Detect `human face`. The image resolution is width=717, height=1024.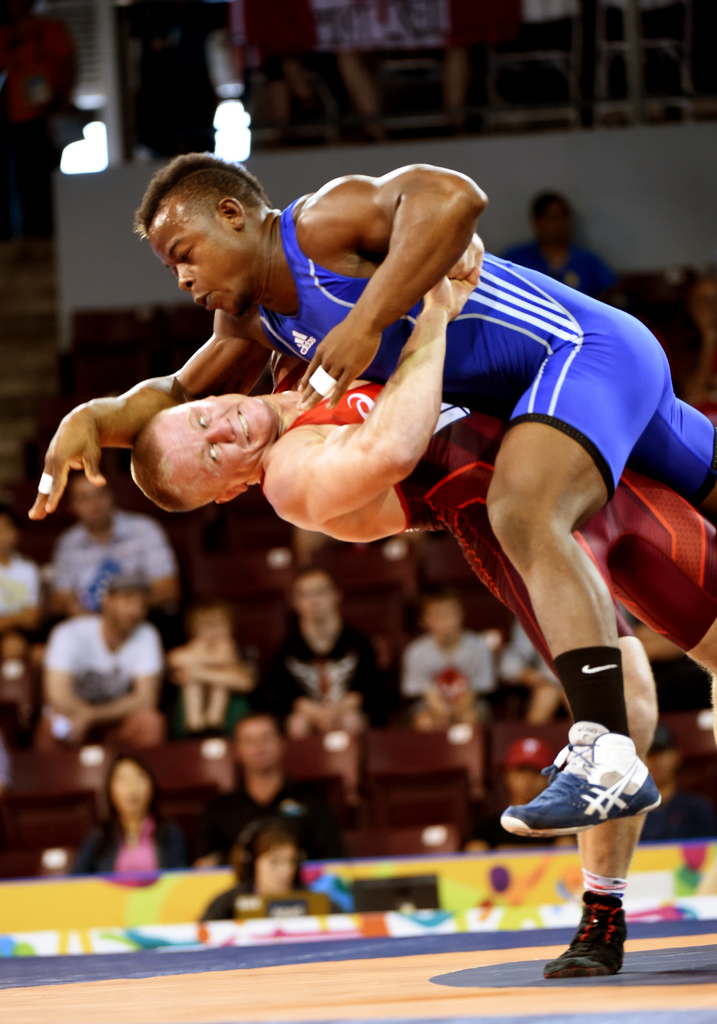
111 593 139 632.
